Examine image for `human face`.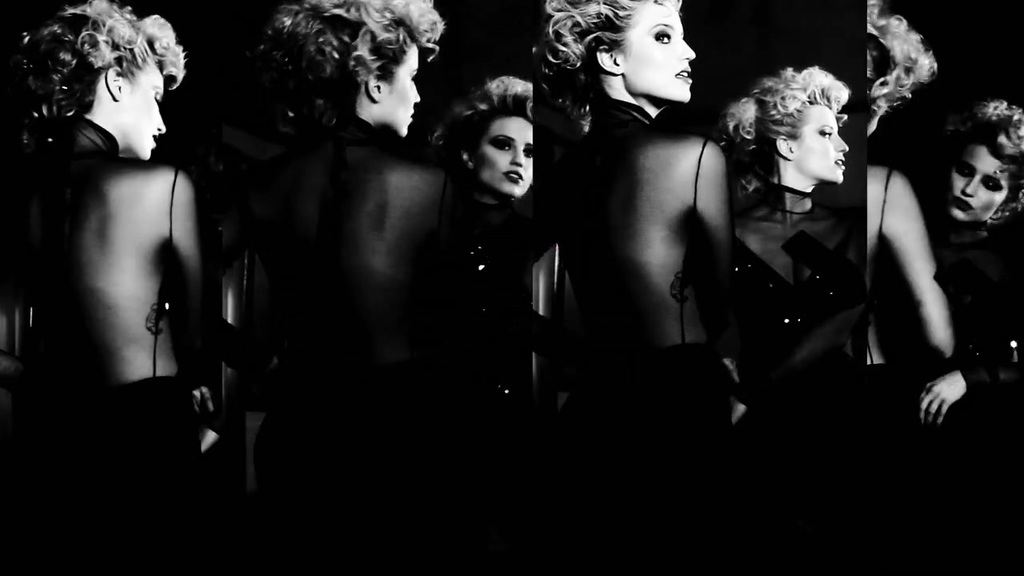
Examination result: detection(125, 63, 167, 161).
